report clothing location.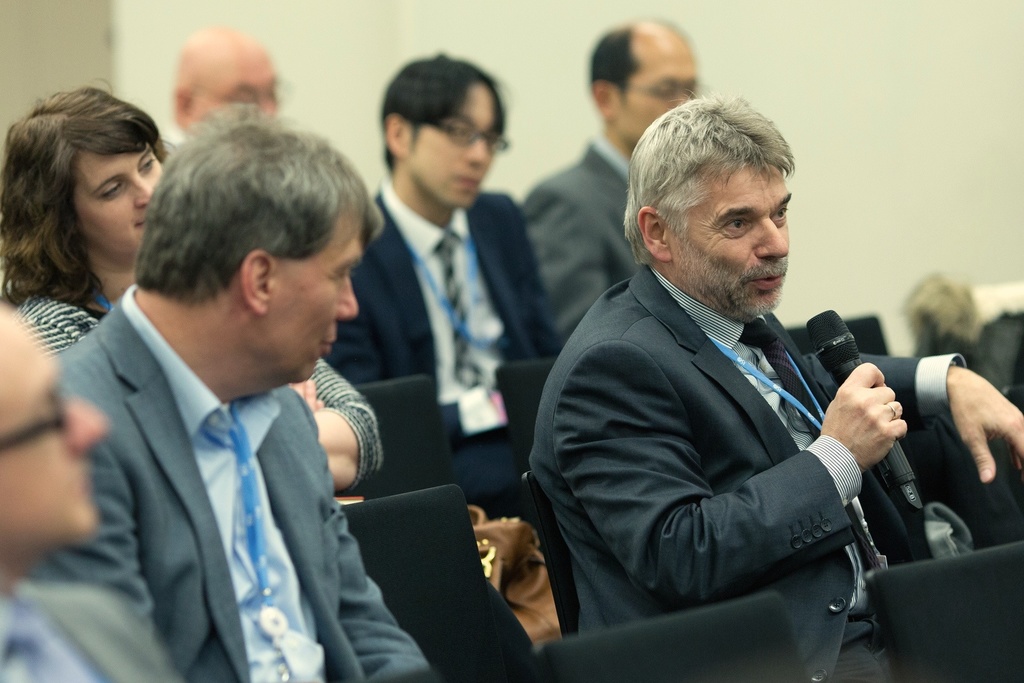
Report: rect(0, 564, 198, 682).
